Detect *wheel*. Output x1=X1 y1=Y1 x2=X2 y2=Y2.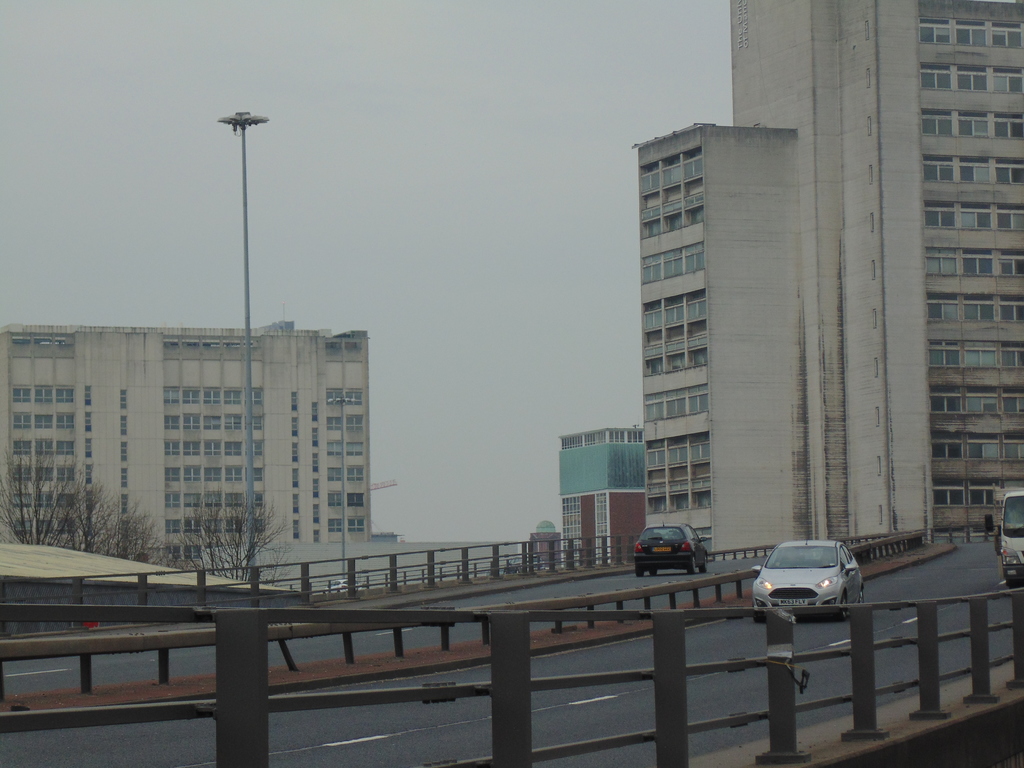
x1=758 y1=608 x2=764 y2=629.
